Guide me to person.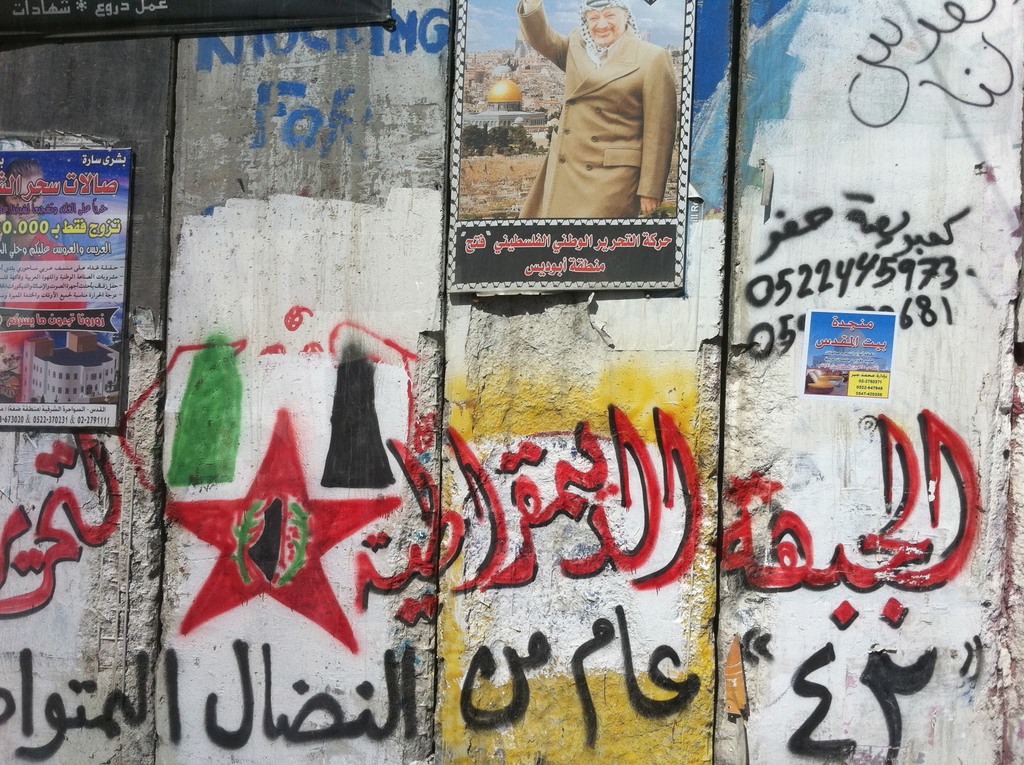
Guidance: select_region(506, 0, 691, 232).
